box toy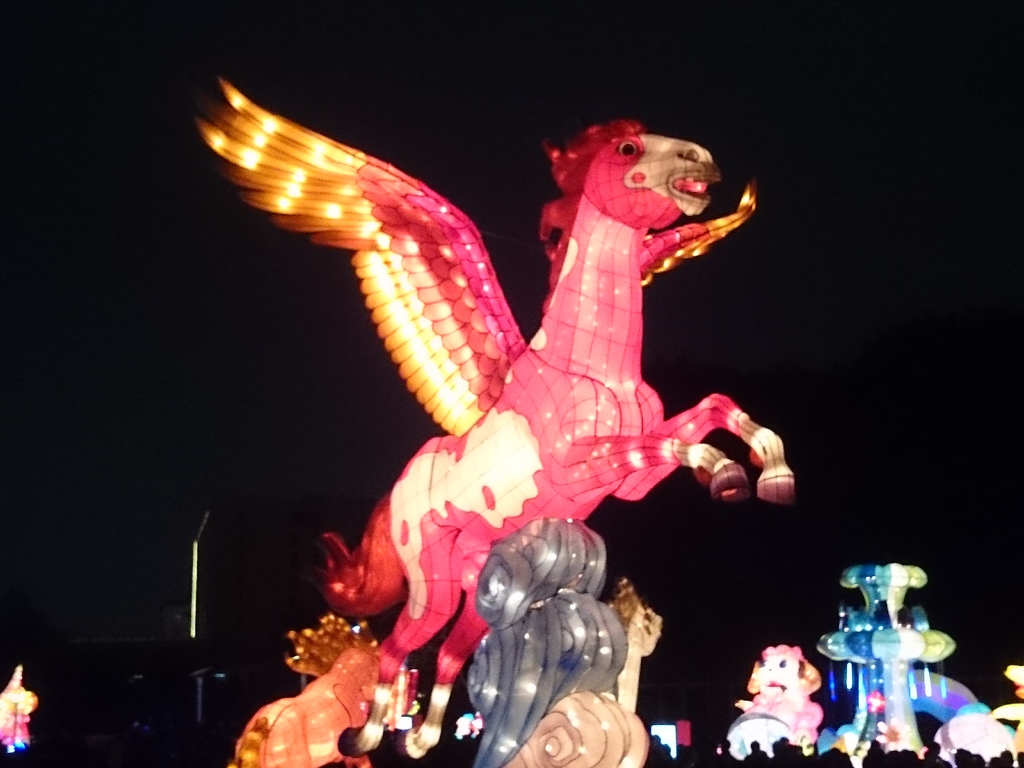
[x1=733, y1=634, x2=824, y2=750]
